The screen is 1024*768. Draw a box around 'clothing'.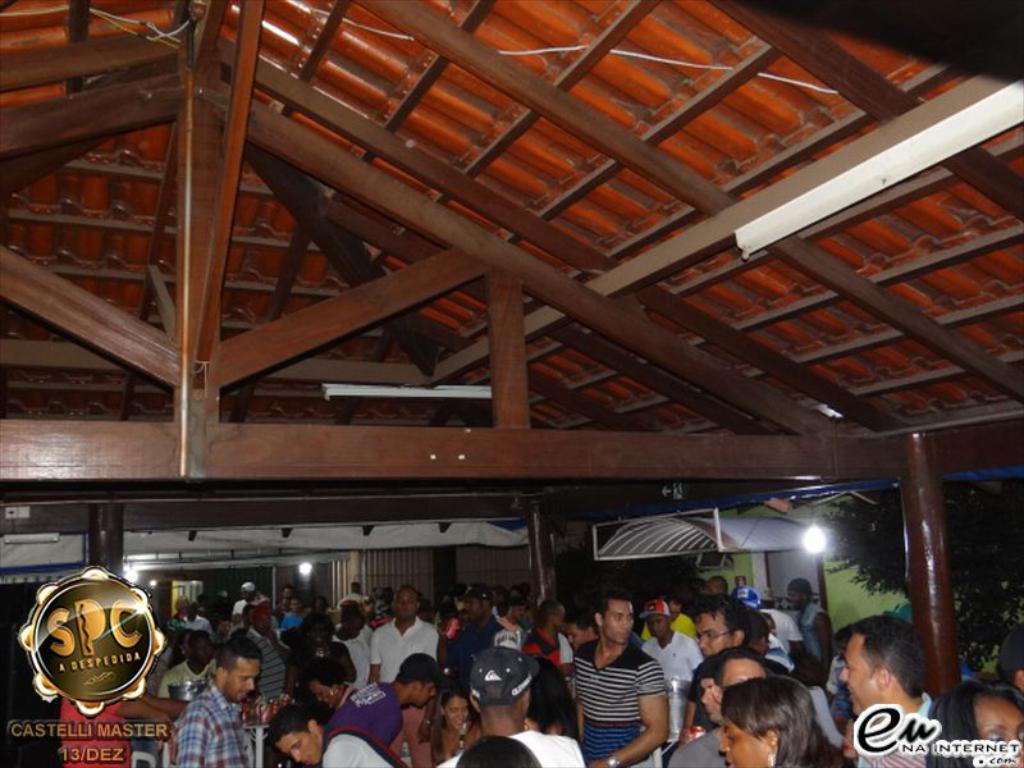
55:696:132:767.
